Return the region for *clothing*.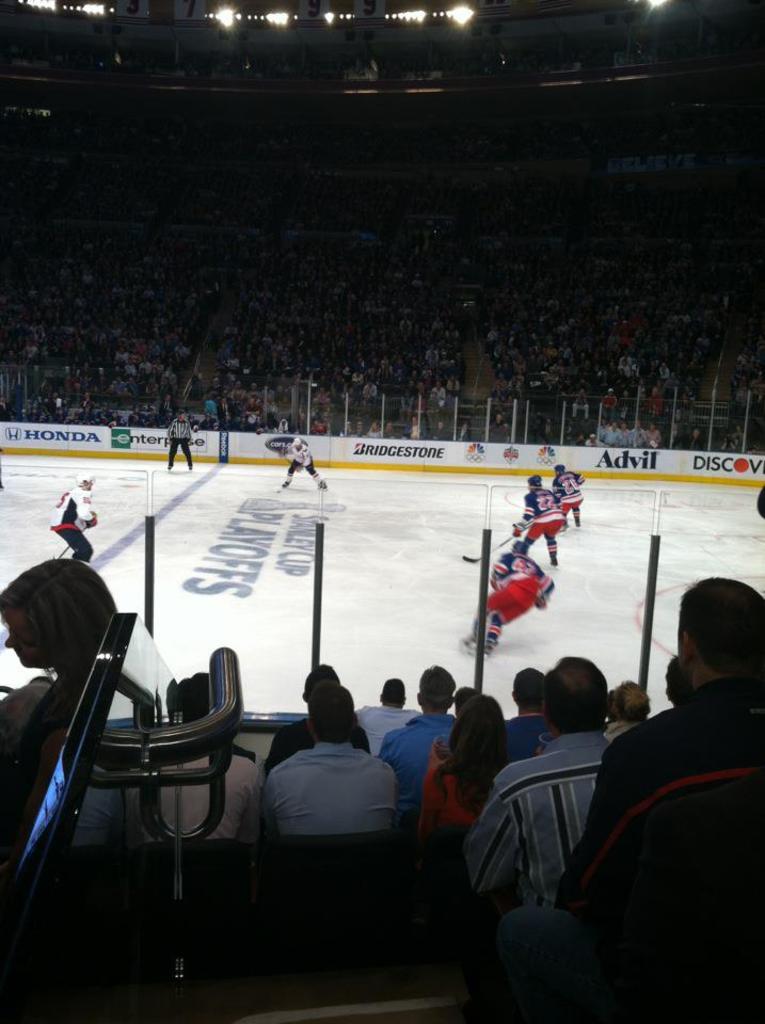
(left=475, top=557, right=552, bottom=646).
